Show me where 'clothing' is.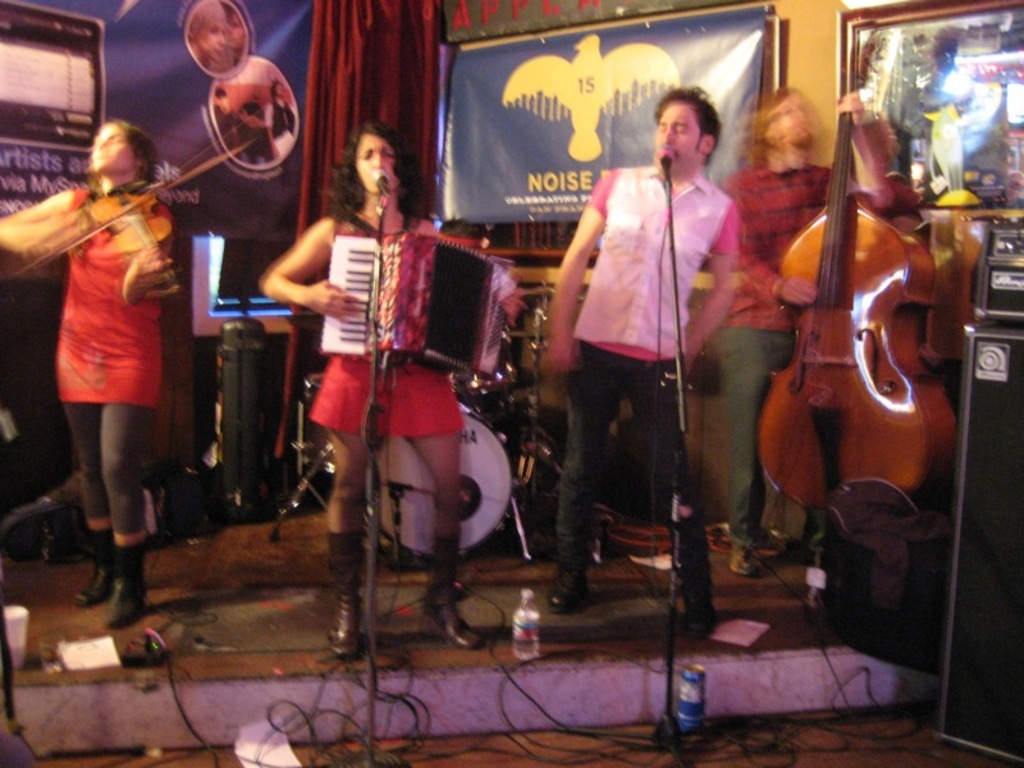
'clothing' is at [55,189,174,531].
